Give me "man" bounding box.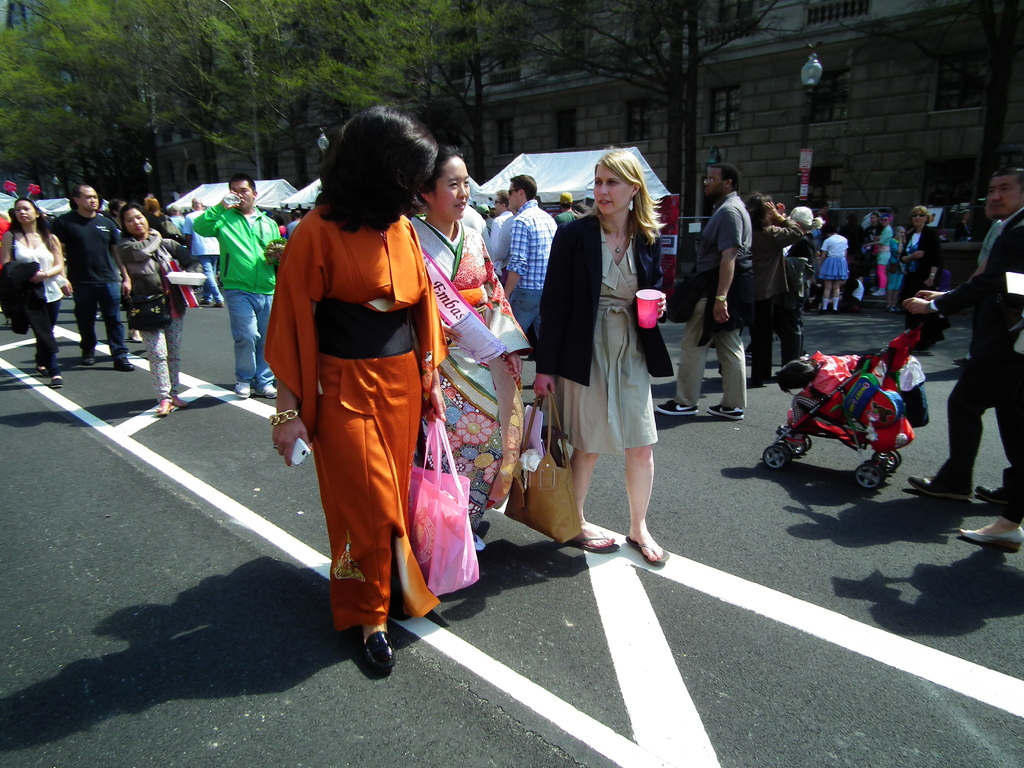
select_region(488, 190, 520, 282).
